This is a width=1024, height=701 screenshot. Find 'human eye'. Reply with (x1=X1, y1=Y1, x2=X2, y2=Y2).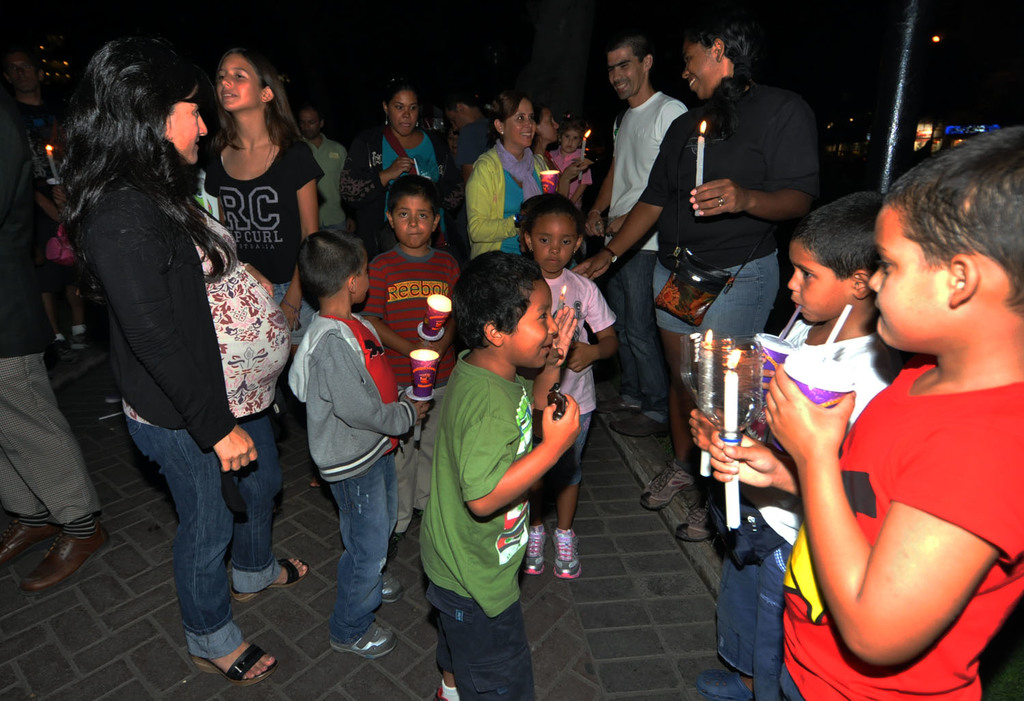
(x1=417, y1=213, x2=430, y2=221).
